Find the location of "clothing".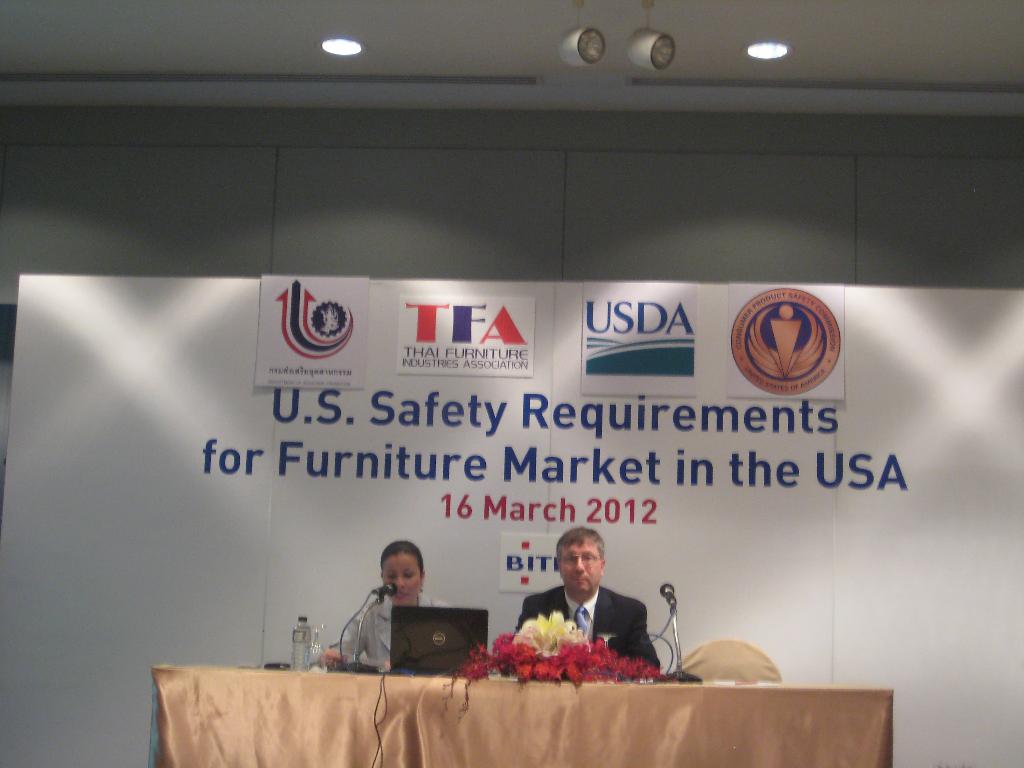
Location: [x1=513, y1=582, x2=654, y2=676].
